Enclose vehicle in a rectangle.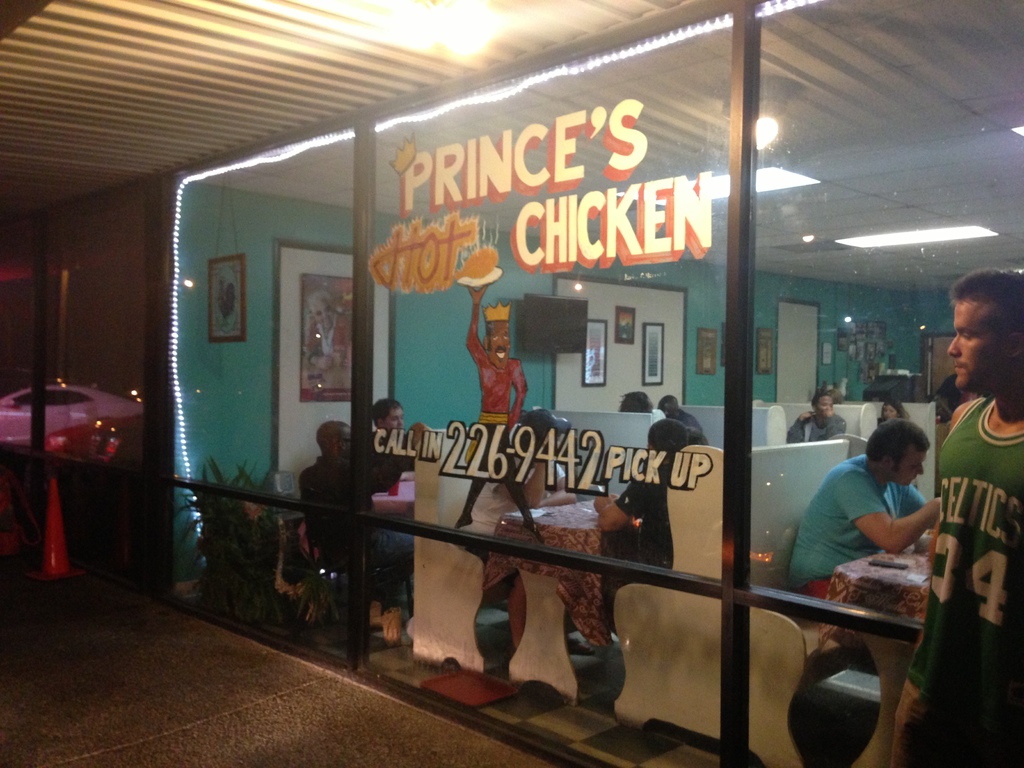
bbox=(0, 383, 143, 450).
